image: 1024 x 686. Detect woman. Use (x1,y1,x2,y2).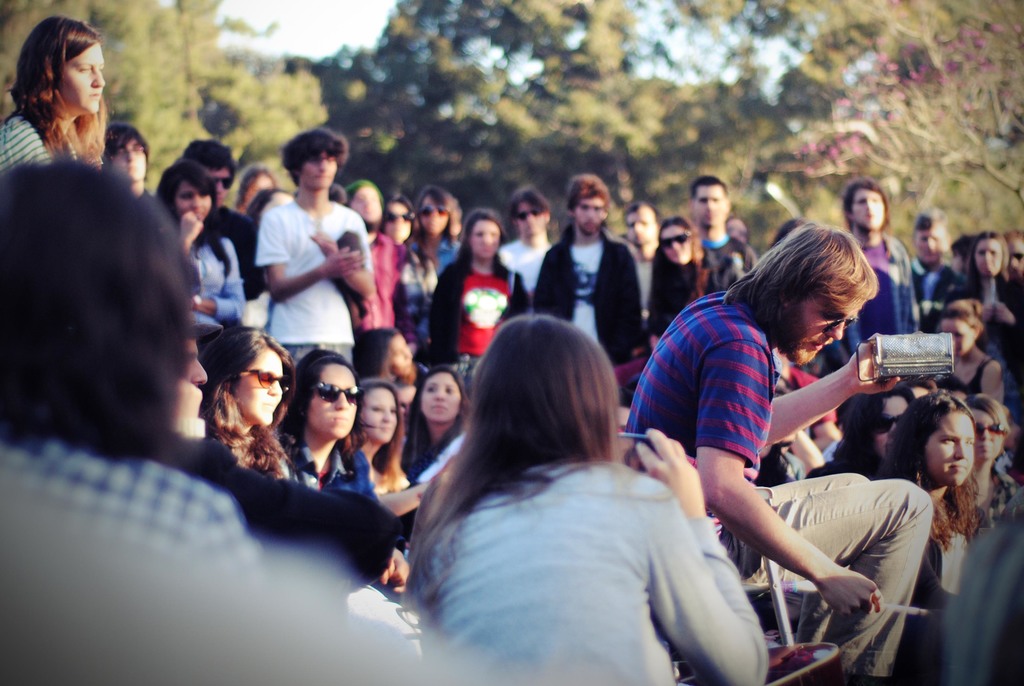
(384,359,461,487).
